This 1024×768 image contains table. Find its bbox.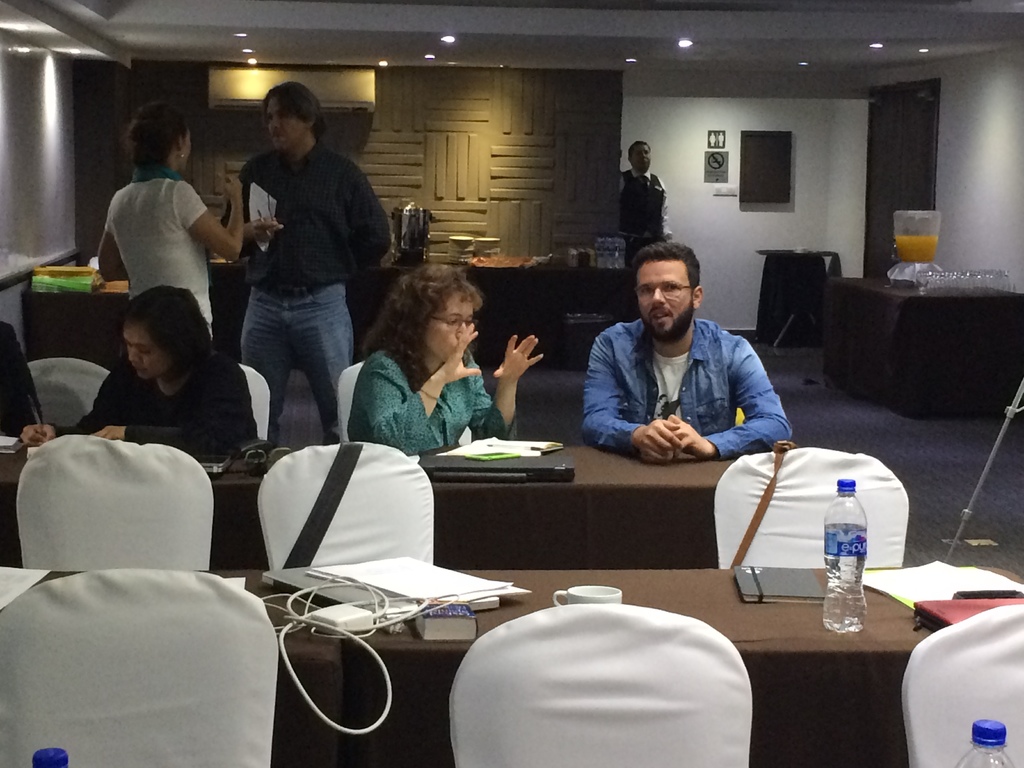
Rect(0, 556, 1012, 767).
